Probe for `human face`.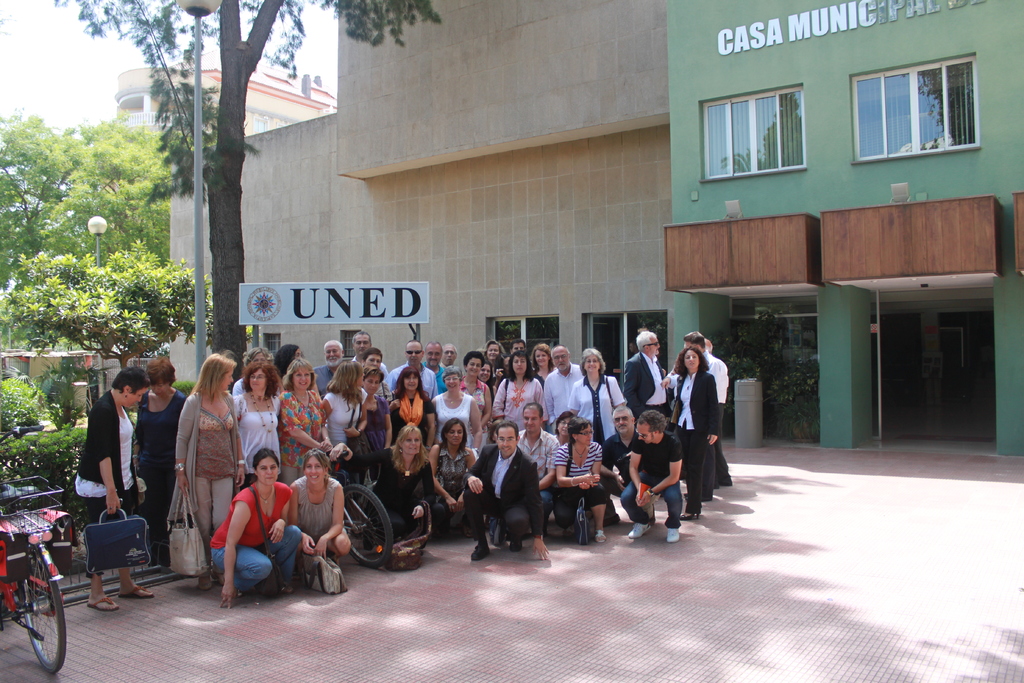
Probe result: crop(612, 407, 630, 436).
